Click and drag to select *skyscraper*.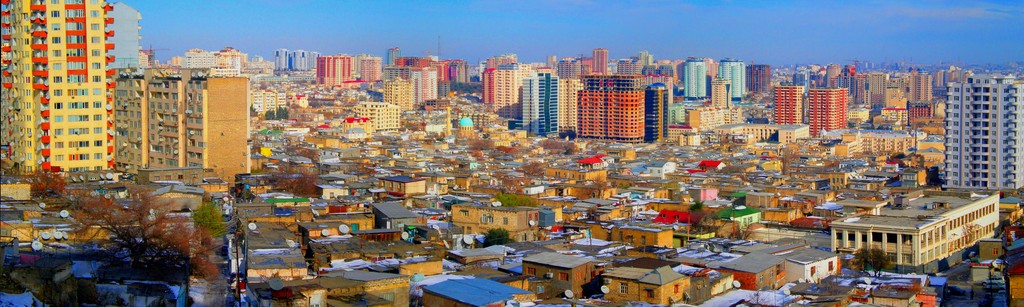
Selection: 0:0:124:176.
